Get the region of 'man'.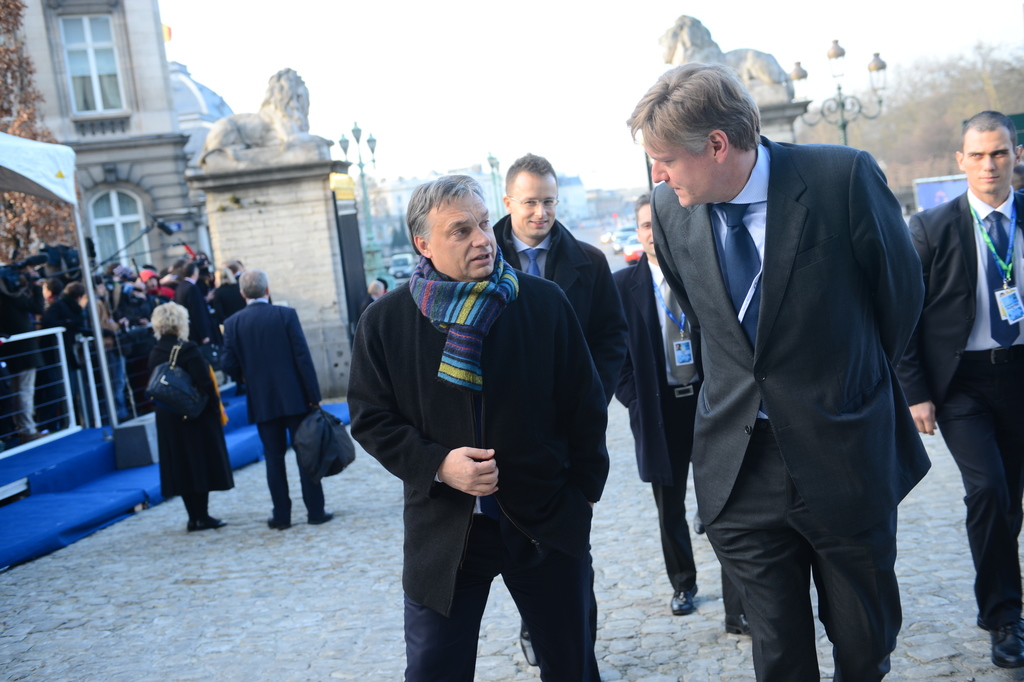
<box>600,187,721,615</box>.
